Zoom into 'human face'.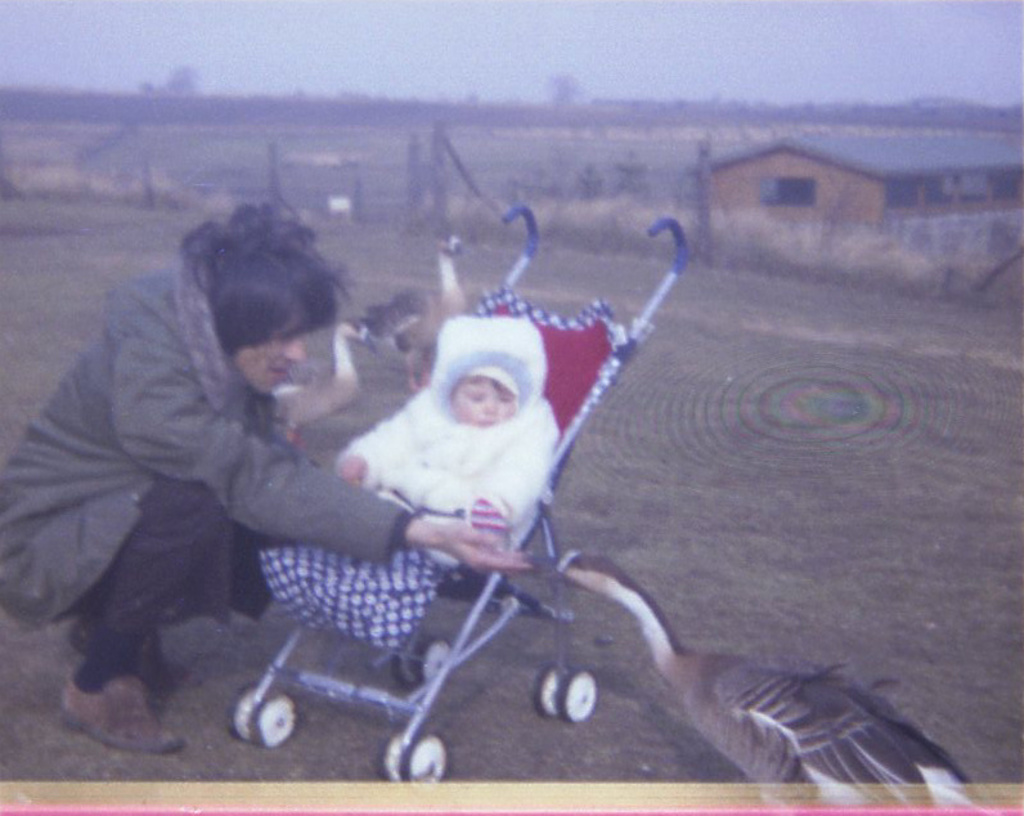
Zoom target: select_region(232, 329, 302, 398).
